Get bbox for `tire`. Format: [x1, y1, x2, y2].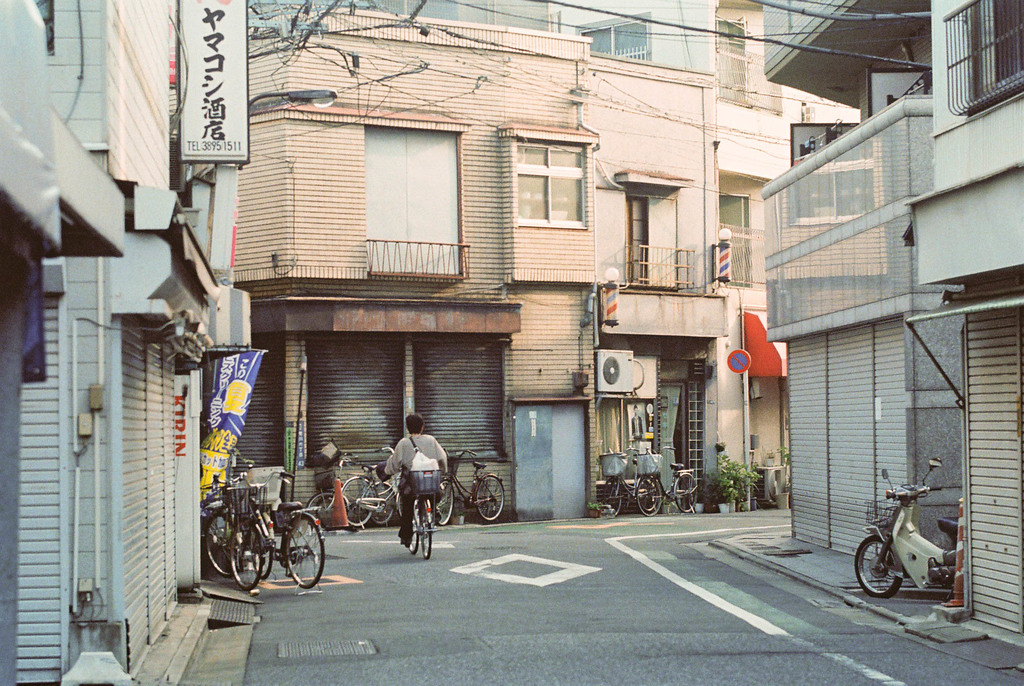
[343, 479, 376, 527].
